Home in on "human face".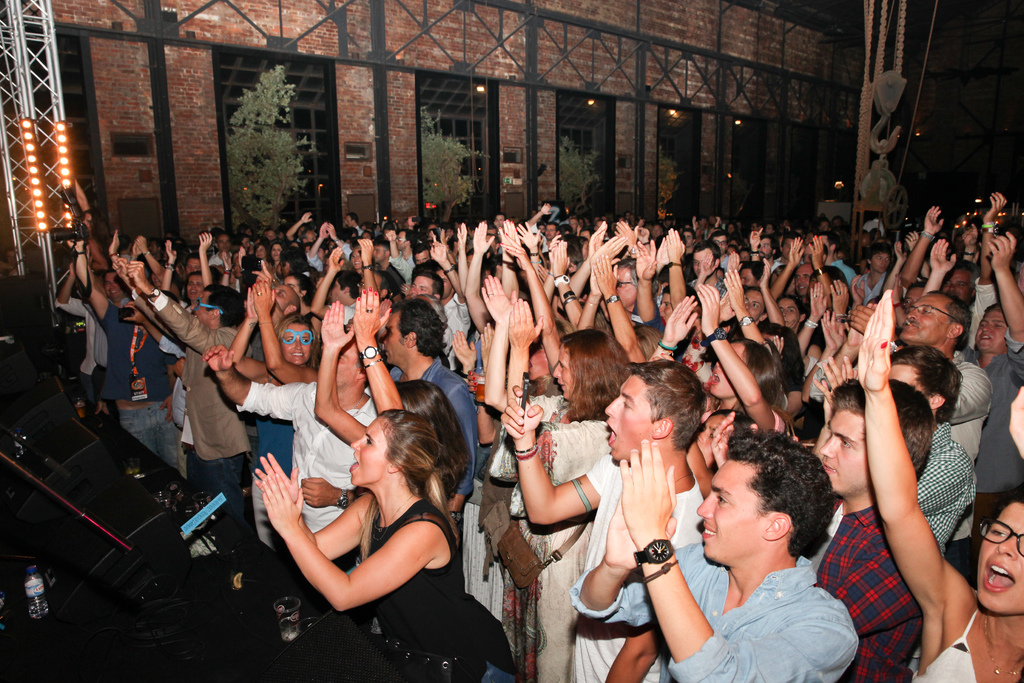
Homed in at bbox=(336, 343, 360, 390).
